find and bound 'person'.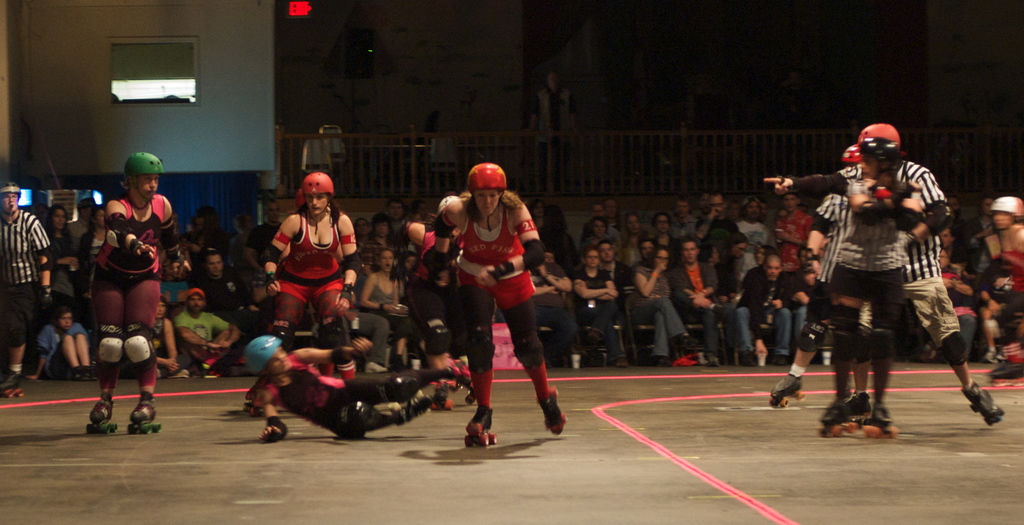
Bound: {"left": 389, "top": 193, "right": 474, "bottom": 408}.
